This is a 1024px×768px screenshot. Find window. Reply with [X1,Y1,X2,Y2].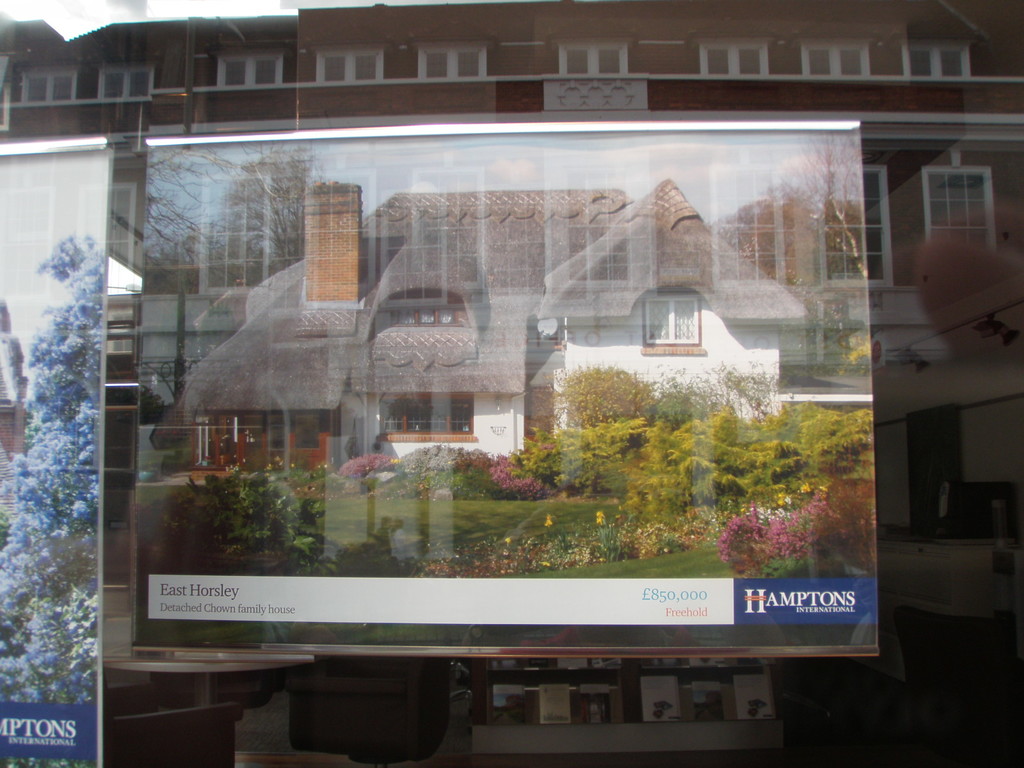
[902,40,972,81].
